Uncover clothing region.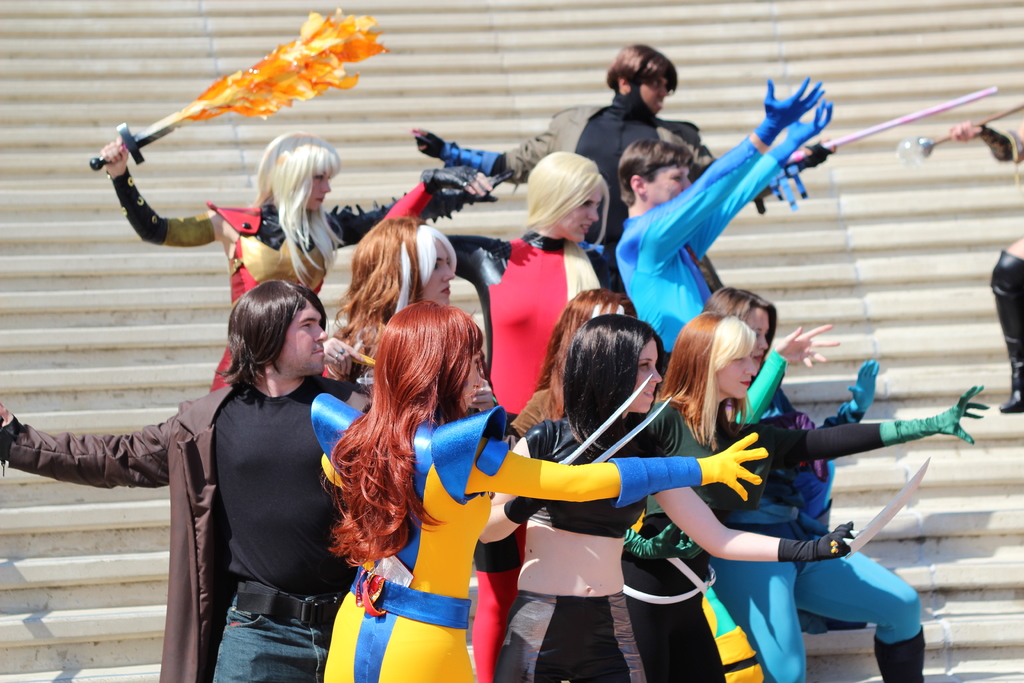
Uncovered: 495, 420, 729, 682.
